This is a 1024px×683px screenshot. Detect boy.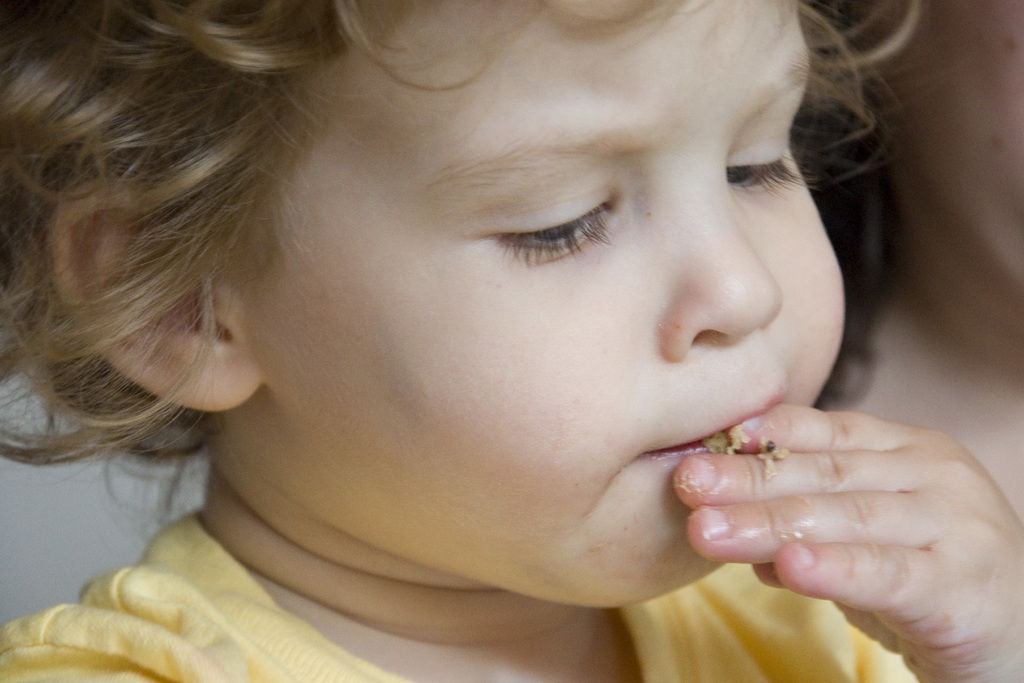
(0,0,1023,682).
